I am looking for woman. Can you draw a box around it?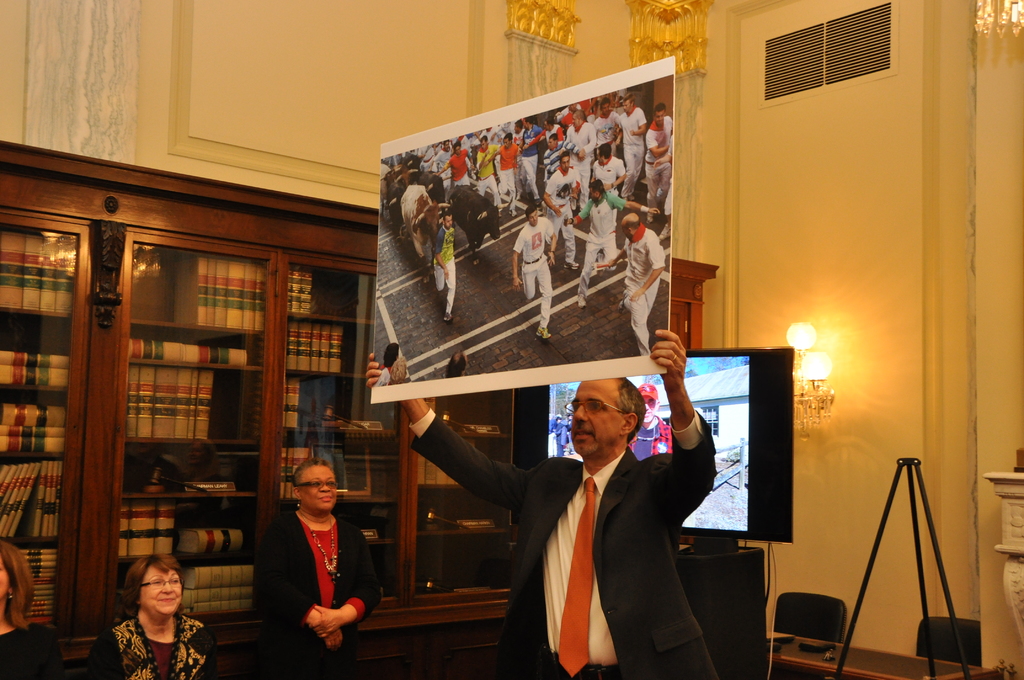
Sure, the bounding box is 0/538/64/679.
